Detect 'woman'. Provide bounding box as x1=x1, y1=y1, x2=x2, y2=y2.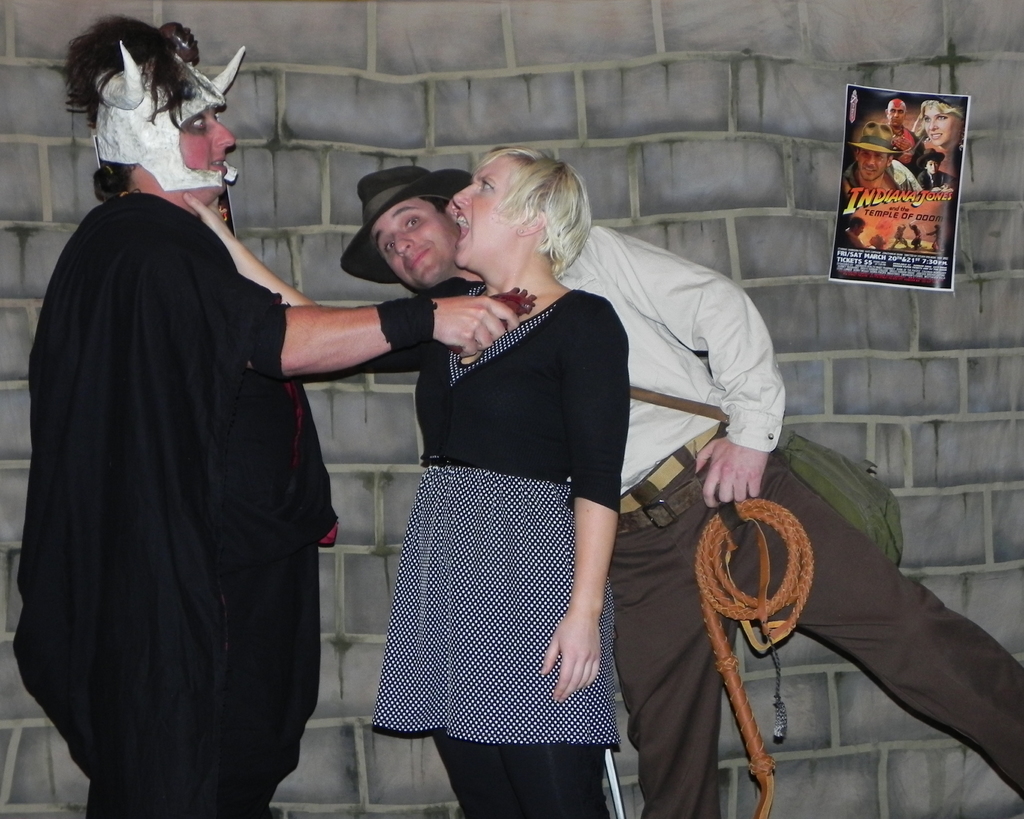
x1=911, y1=99, x2=960, y2=193.
